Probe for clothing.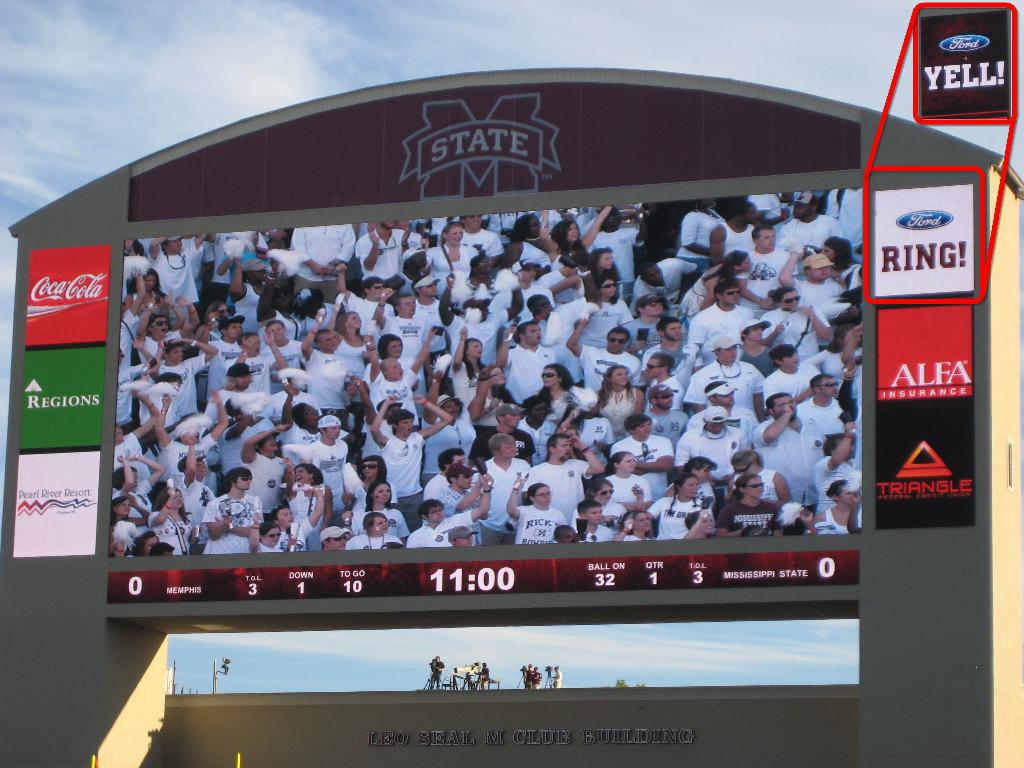
Probe result: rect(429, 661, 443, 686).
